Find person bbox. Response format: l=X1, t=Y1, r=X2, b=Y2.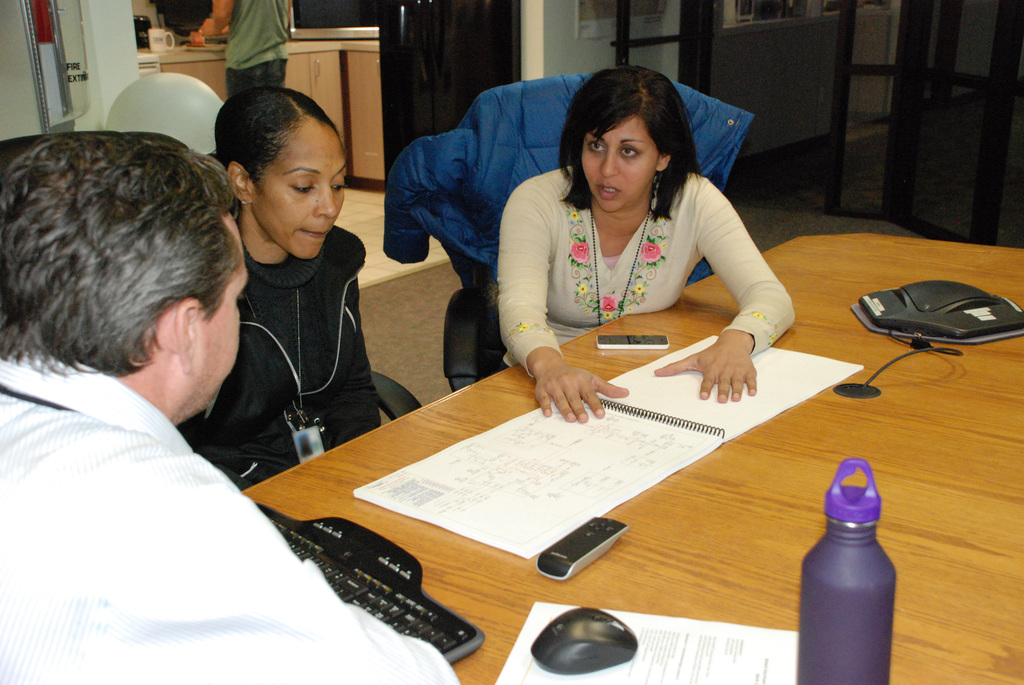
l=476, t=75, r=787, b=412.
